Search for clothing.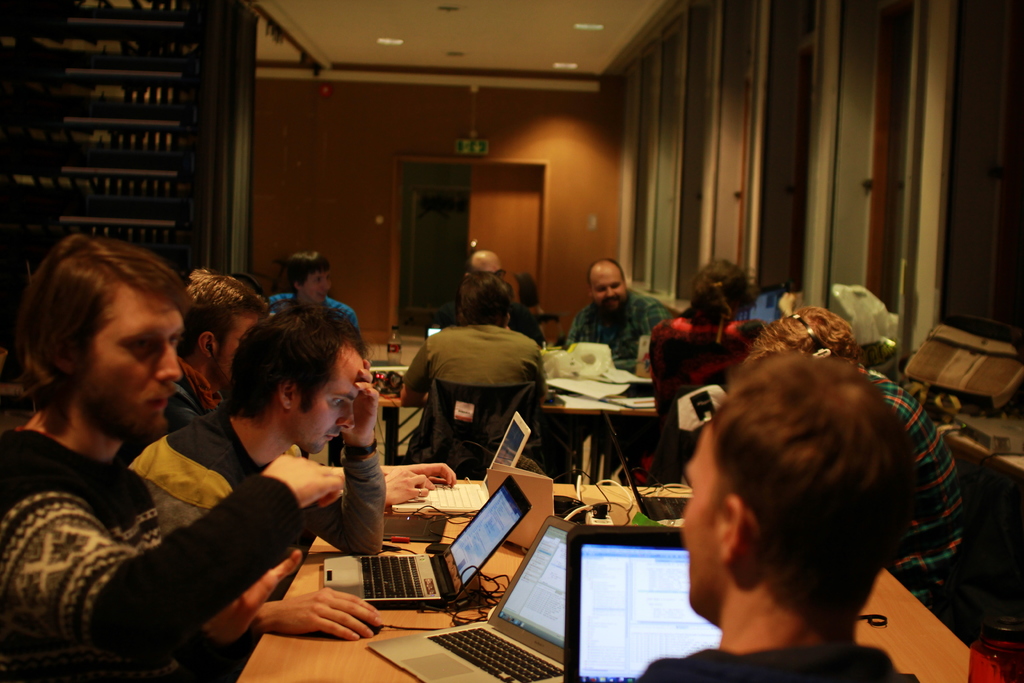
Found at l=855, t=367, r=972, b=641.
